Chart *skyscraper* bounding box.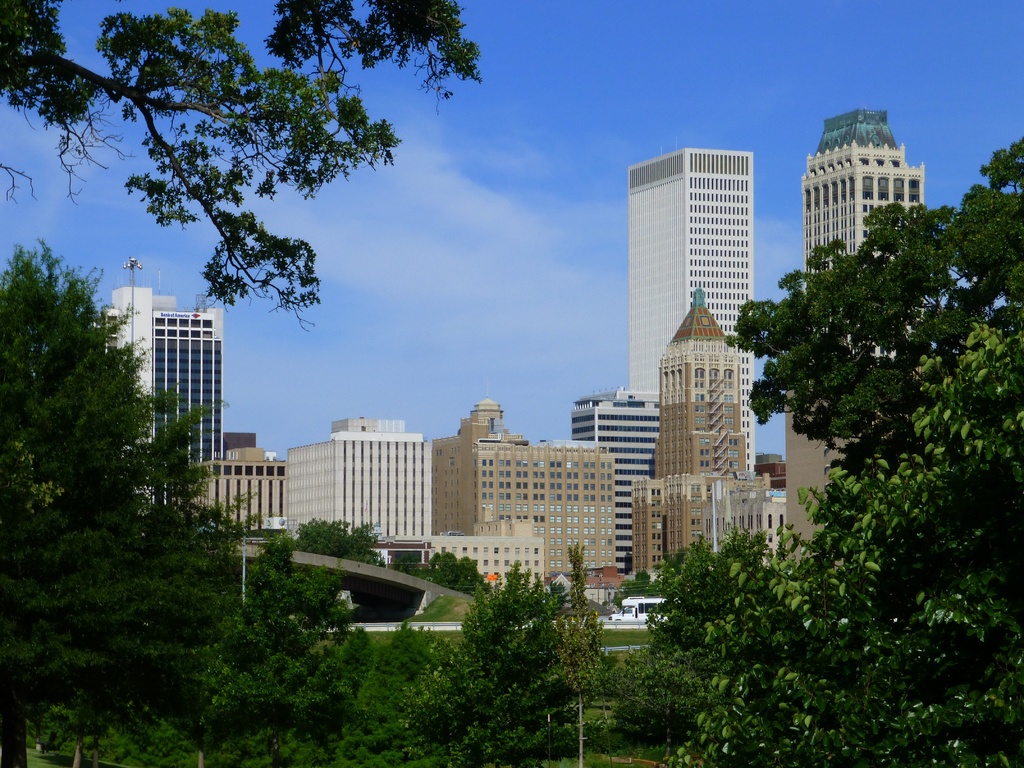
Charted: locate(800, 106, 945, 272).
